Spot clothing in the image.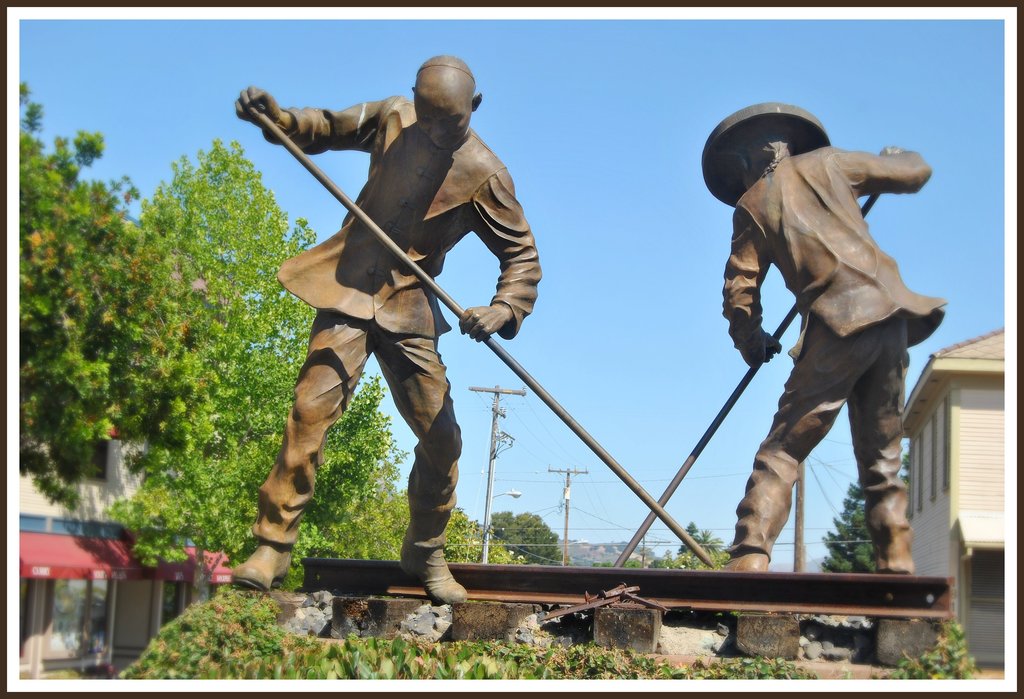
clothing found at (x1=250, y1=95, x2=543, y2=549).
